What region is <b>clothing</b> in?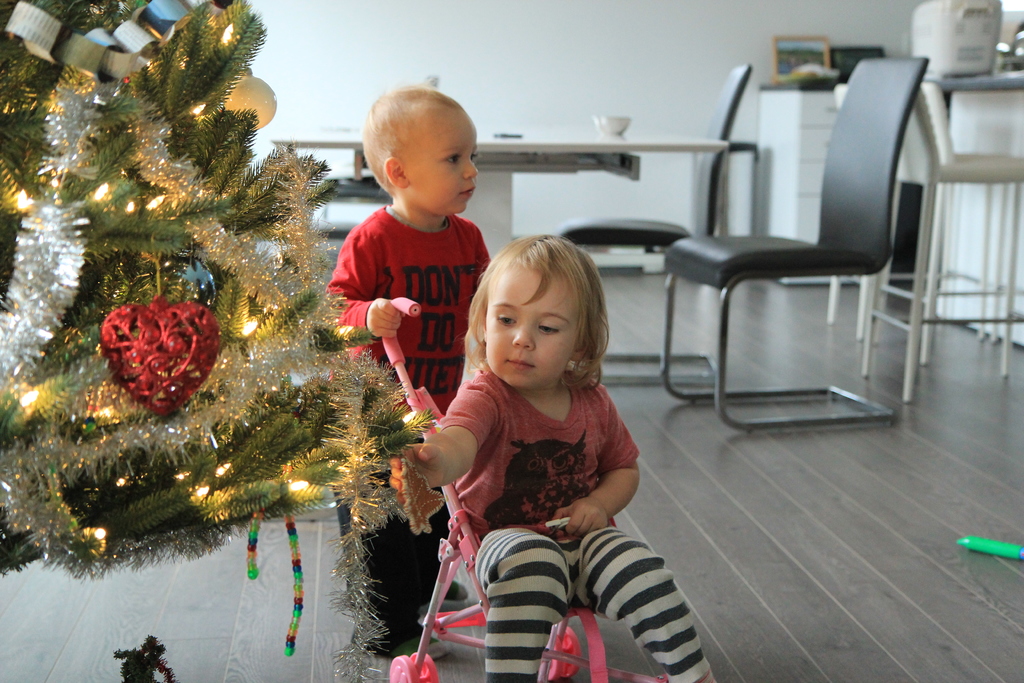
438, 363, 711, 680.
